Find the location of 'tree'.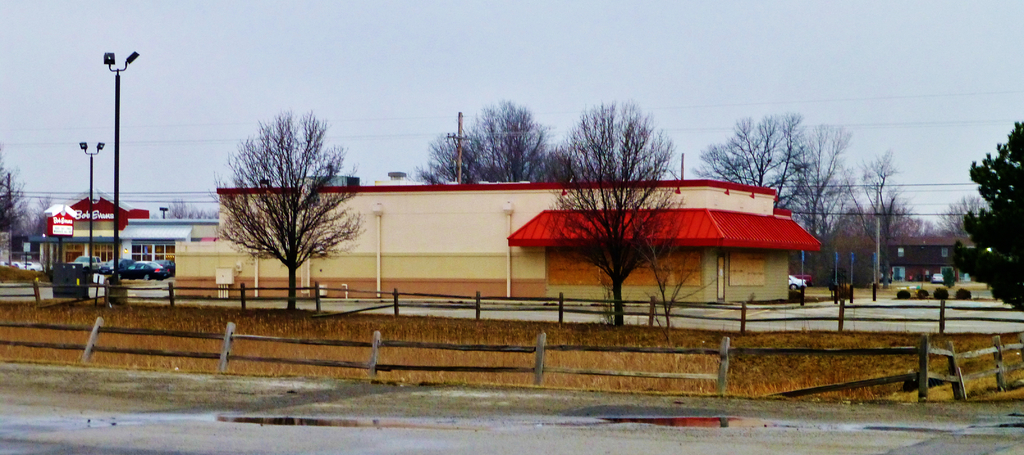
Location: 628,202,729,341.
